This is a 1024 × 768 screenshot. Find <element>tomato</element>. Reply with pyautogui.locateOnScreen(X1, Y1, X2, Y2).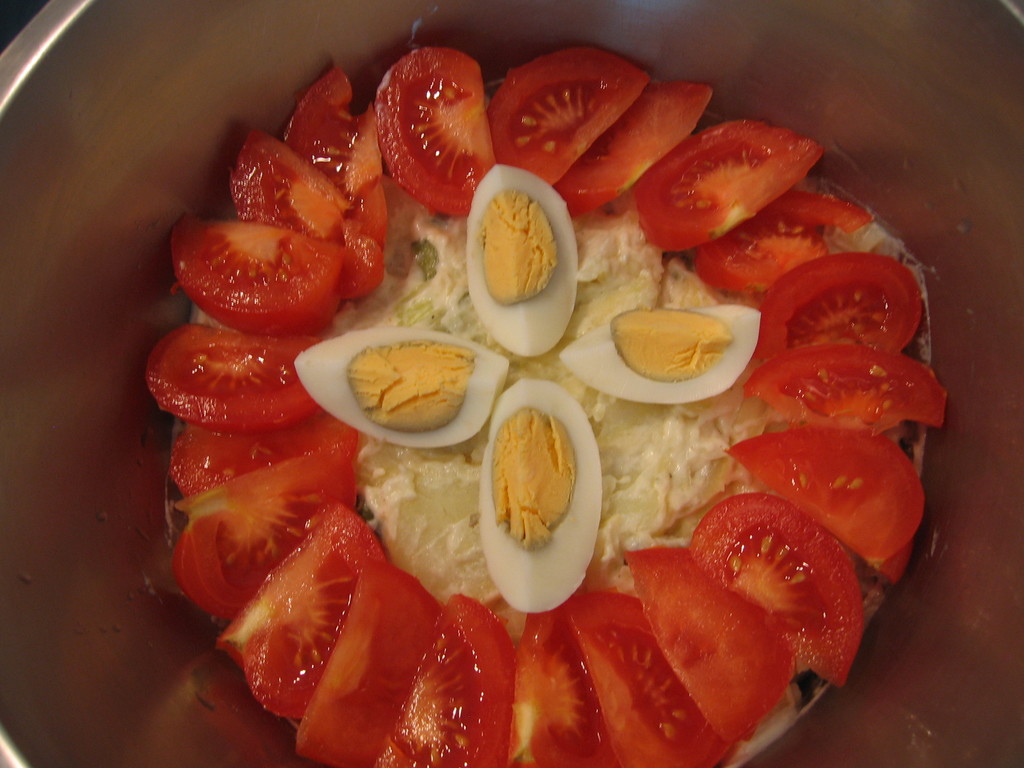
pyautogui.locateOnScreen(177, 436, 352, 621).
